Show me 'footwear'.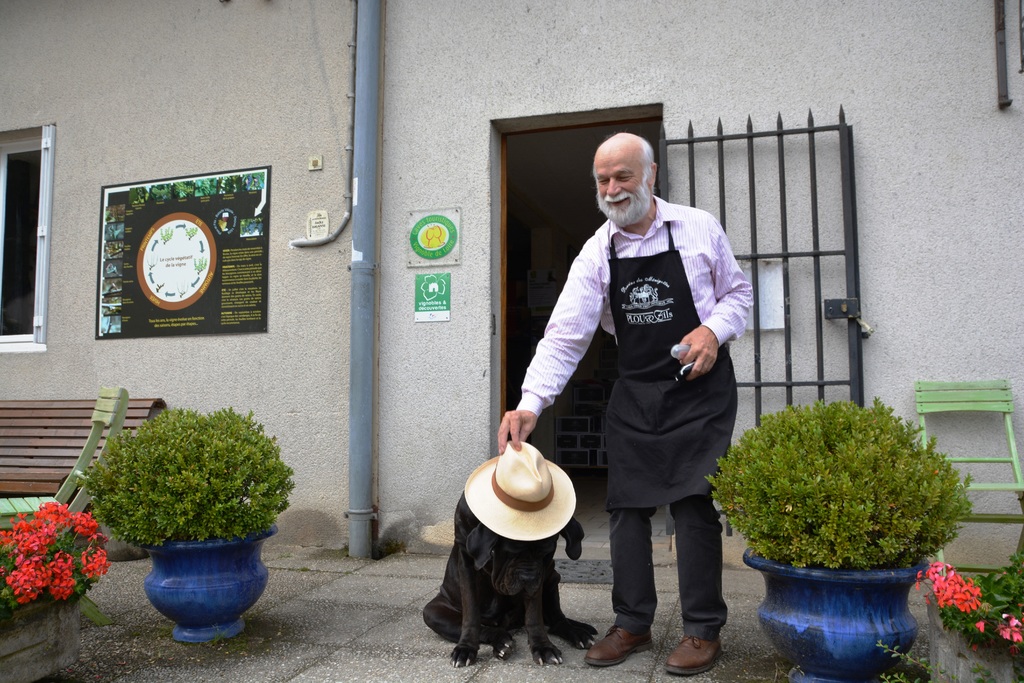
'footwear' is here: box=[584, 625, 652, 666].
